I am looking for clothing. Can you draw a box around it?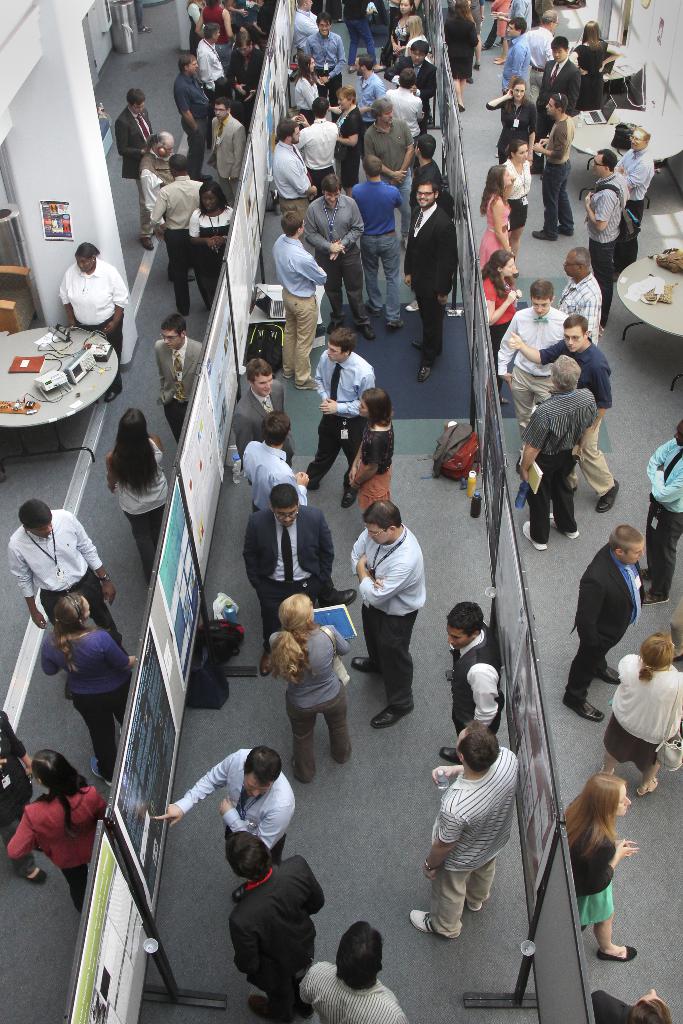
Sure, the bounding box is box(295, 70, 315, 111).
